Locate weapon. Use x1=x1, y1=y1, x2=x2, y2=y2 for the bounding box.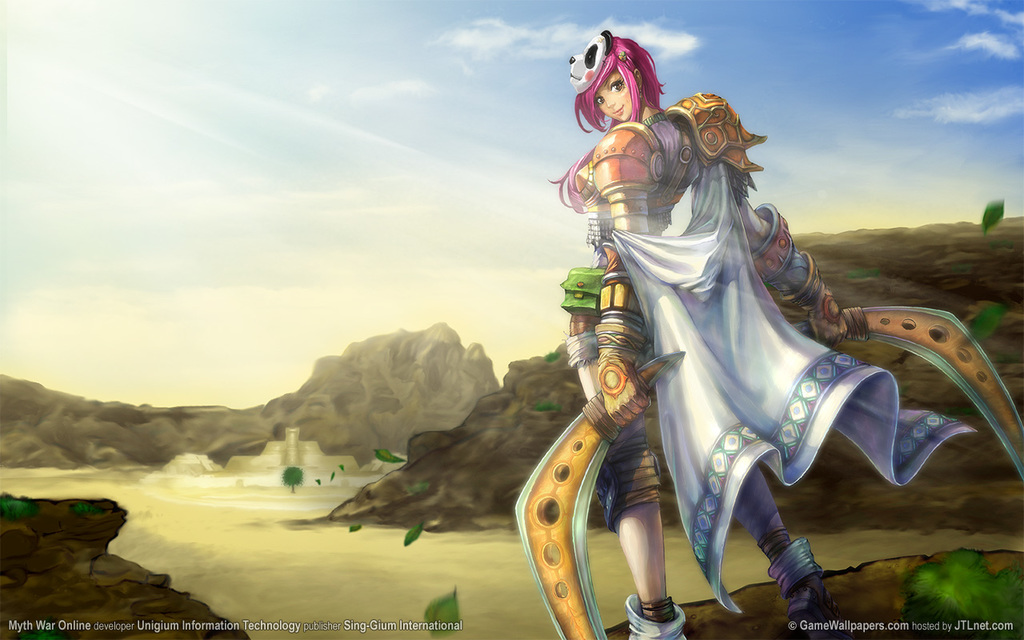
x1=507, y1=346, x2=691, y2=639.
